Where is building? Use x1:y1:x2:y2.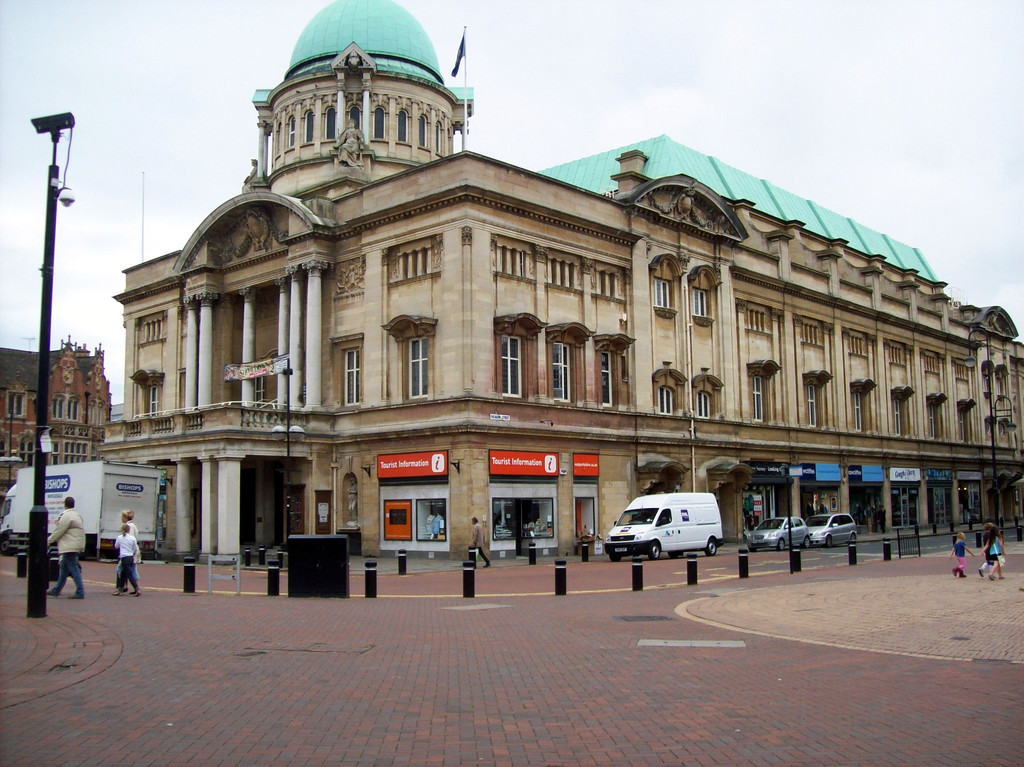
97:1:1023:561.
